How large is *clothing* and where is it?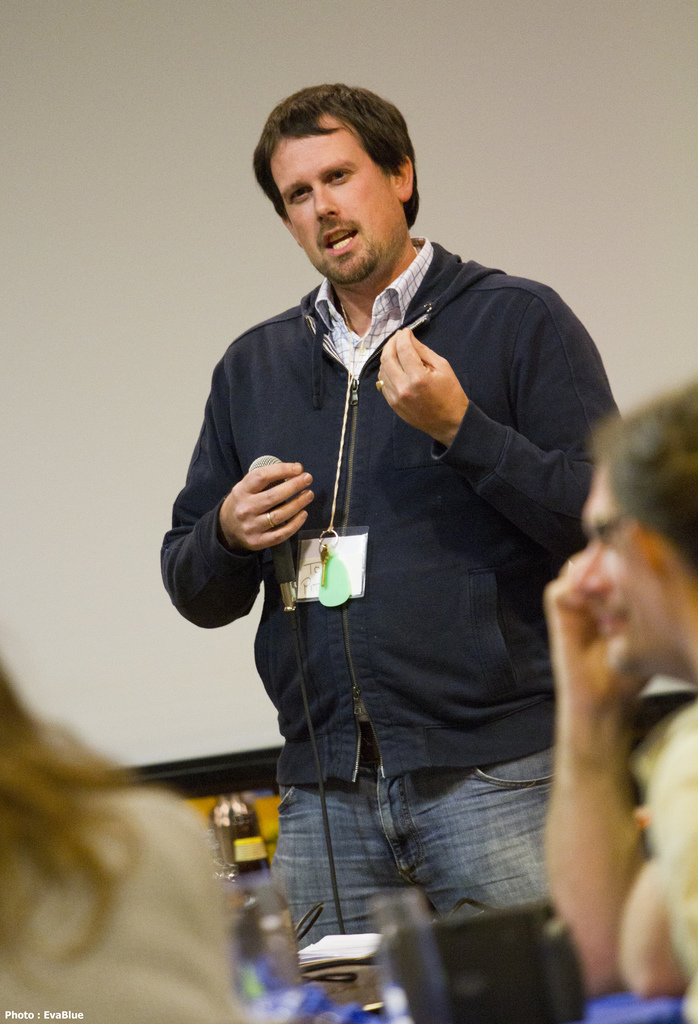
Bounding box: bbox(163, 239, 615, 953).
